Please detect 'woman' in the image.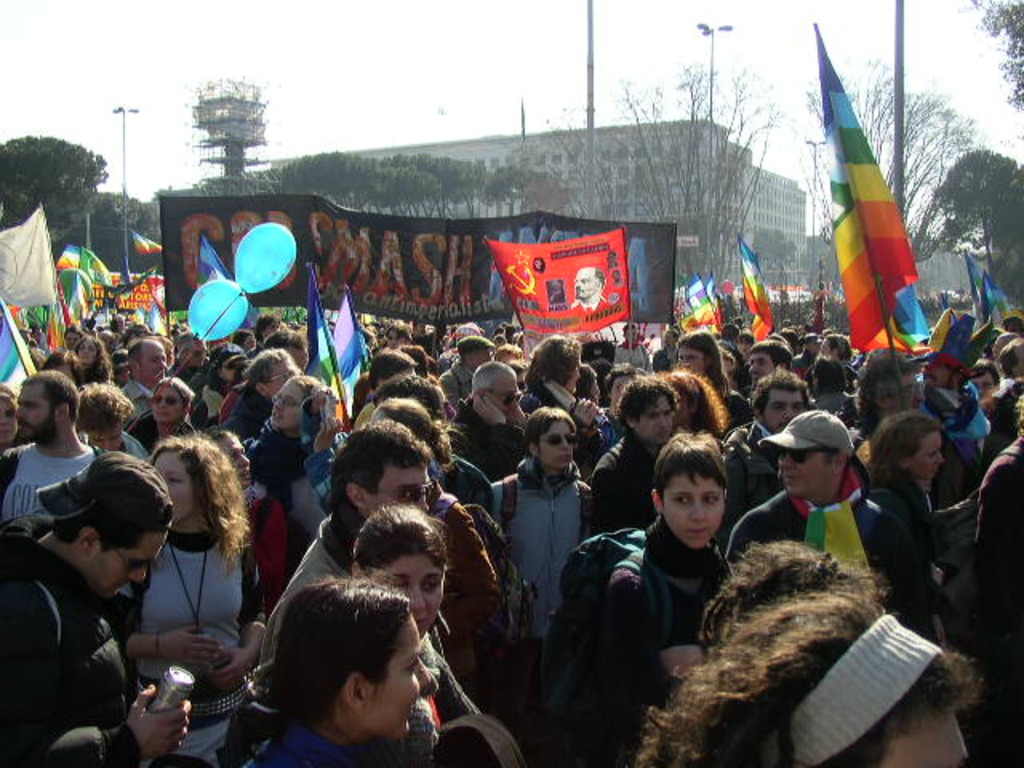
region(480, 406, 594, 694).
